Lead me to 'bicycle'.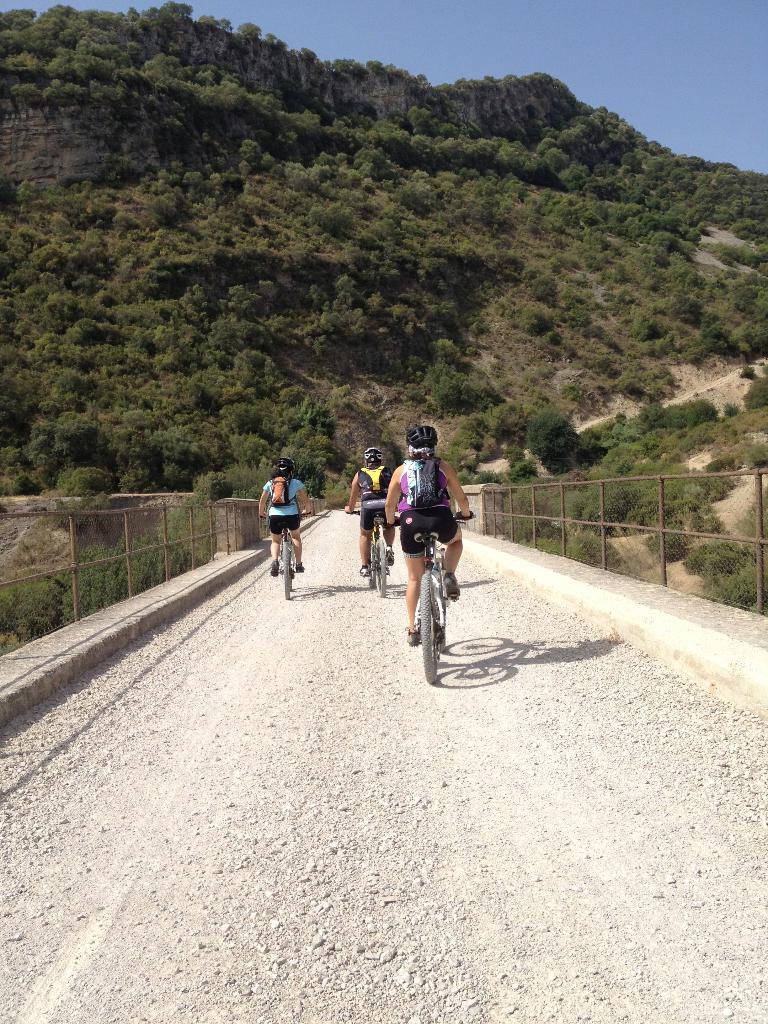
Lead to left=355, top=524, right=394, bottom=595.
